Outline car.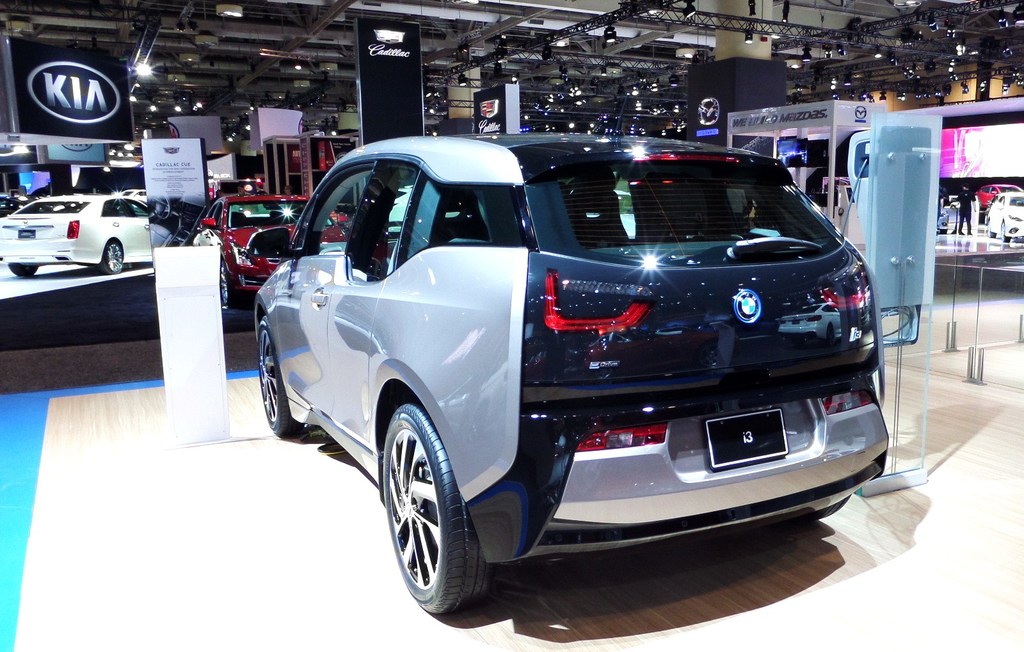
Outline: region(0, 191, 29, 216).
